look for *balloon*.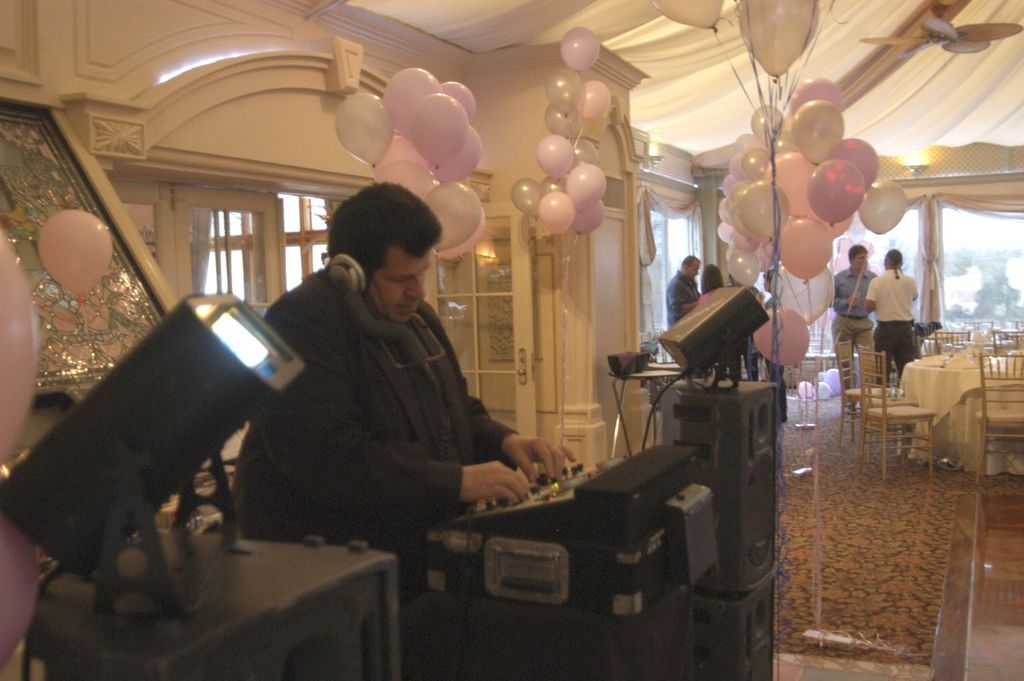
Found: (left=746, top=136, right=768, bottom=148).
